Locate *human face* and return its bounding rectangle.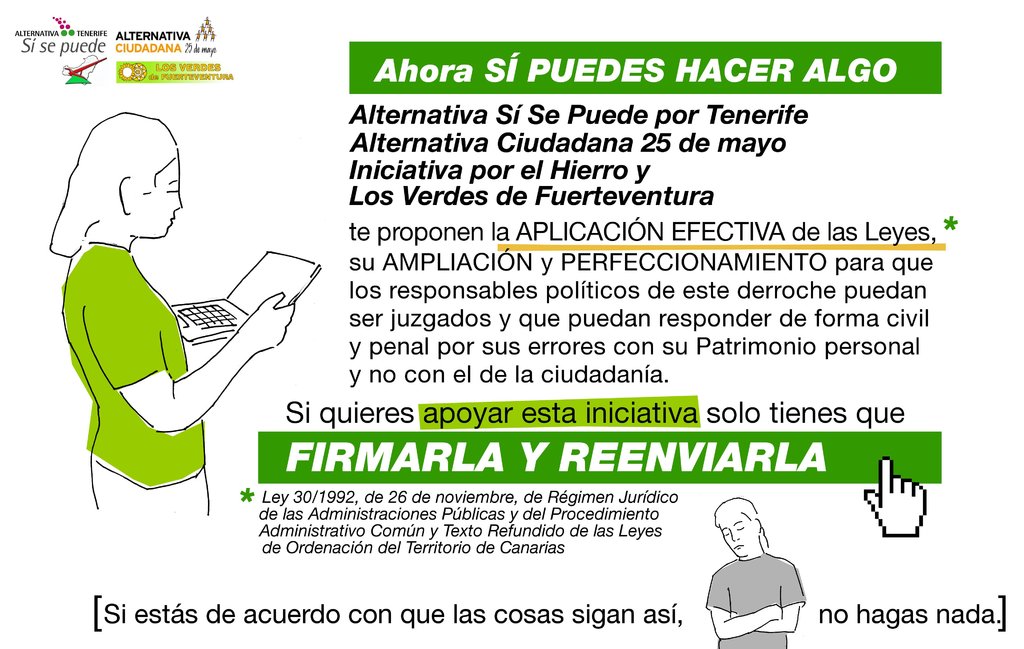
<box>132,154,183,238</box>.
